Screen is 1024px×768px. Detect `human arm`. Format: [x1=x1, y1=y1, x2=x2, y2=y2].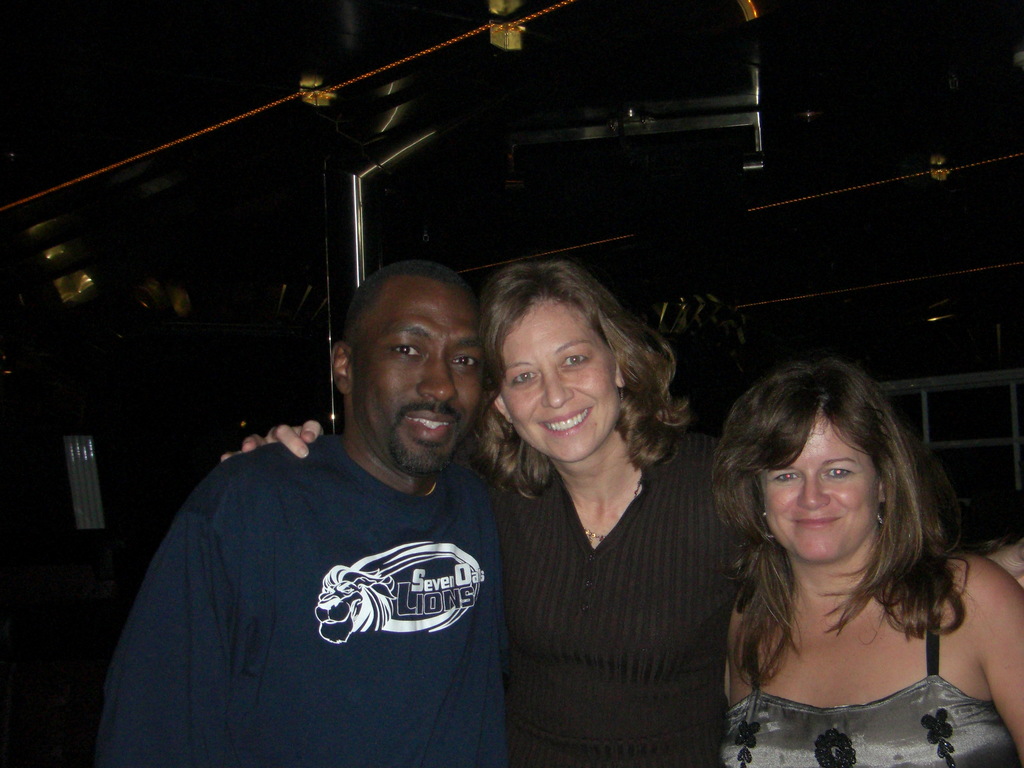
[x1=710, y1=425, x2=1023, y2=609].
